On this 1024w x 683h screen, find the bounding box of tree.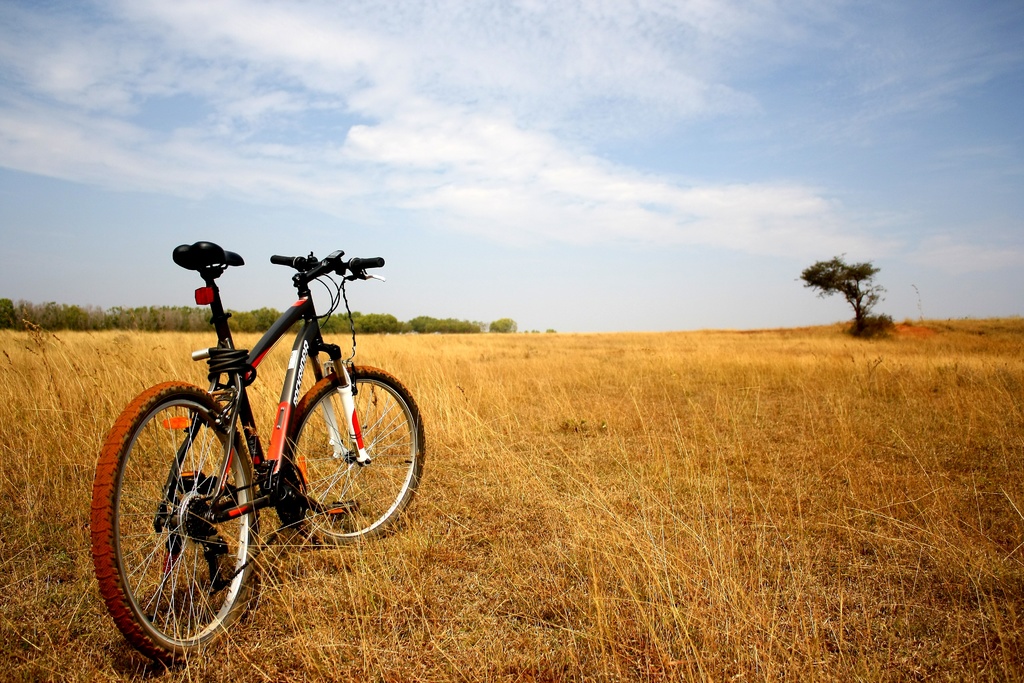
Bounding box: detection(799, 240, 898, 335).
